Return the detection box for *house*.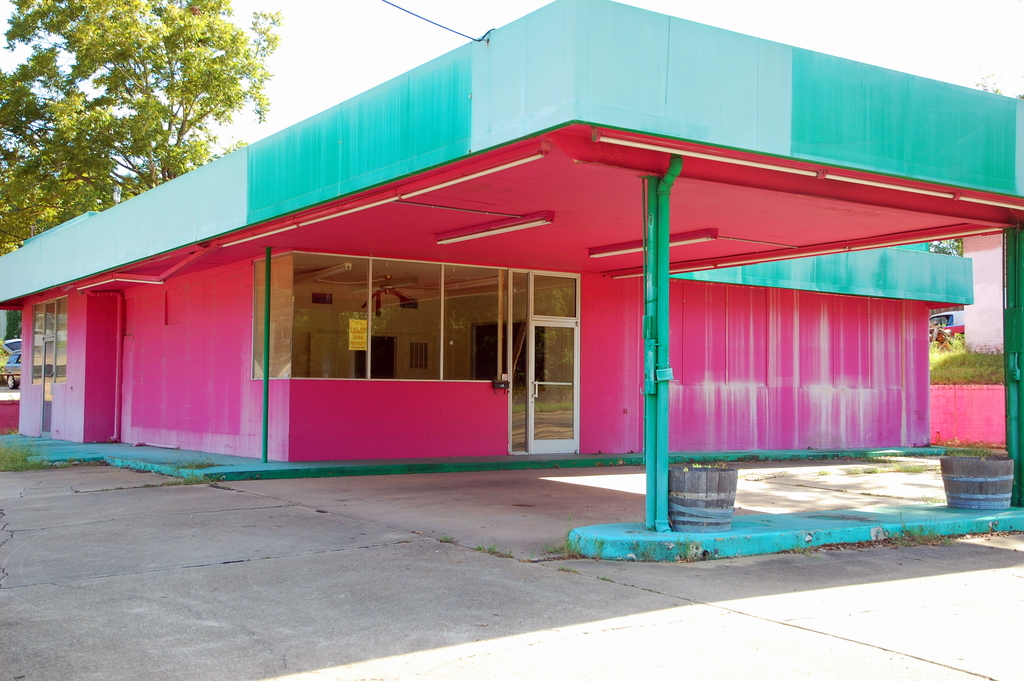
detection(63, 52, 1023, 498).
